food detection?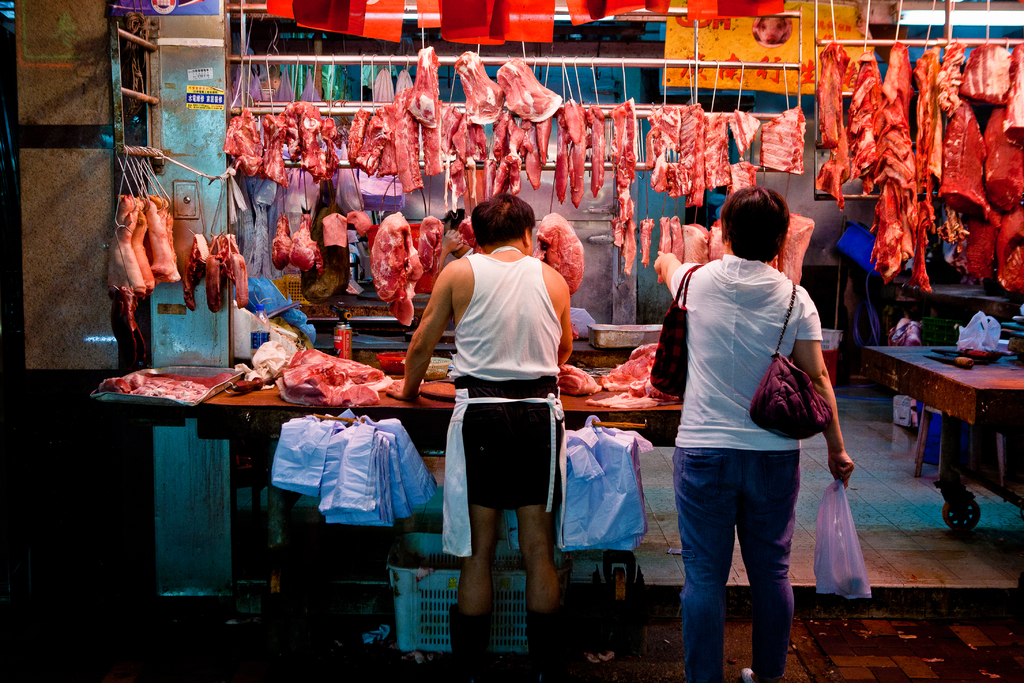
Rect(259, 113, 292, 187)
